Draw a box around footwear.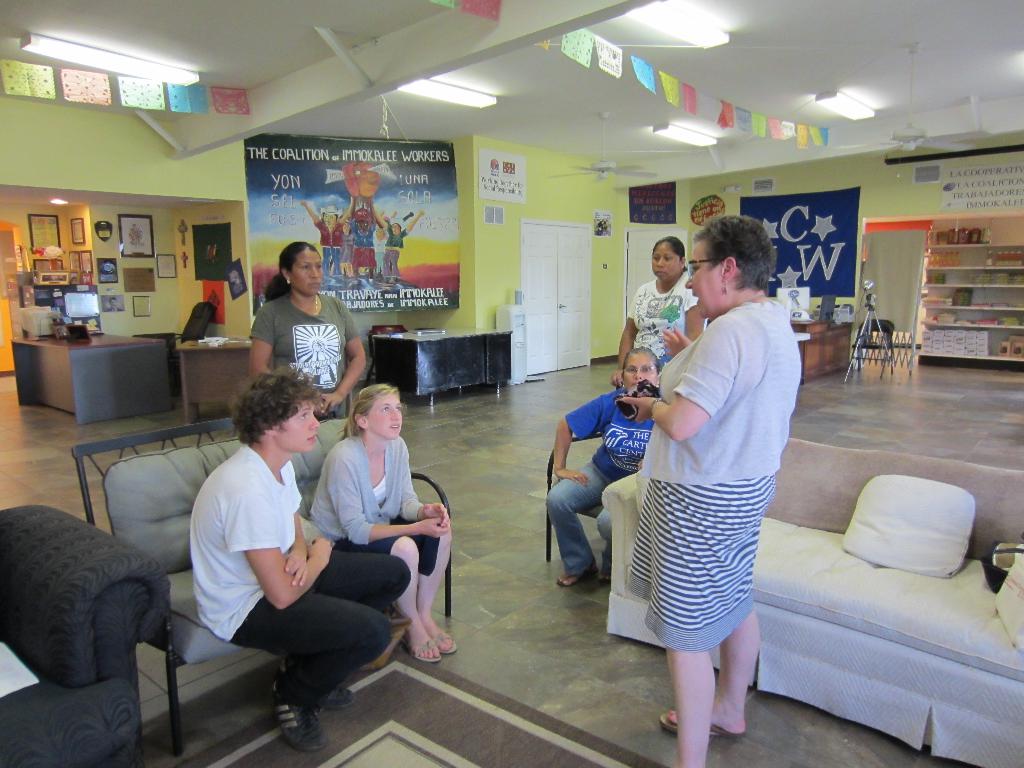
BBox(558, 565, 596, 590).
